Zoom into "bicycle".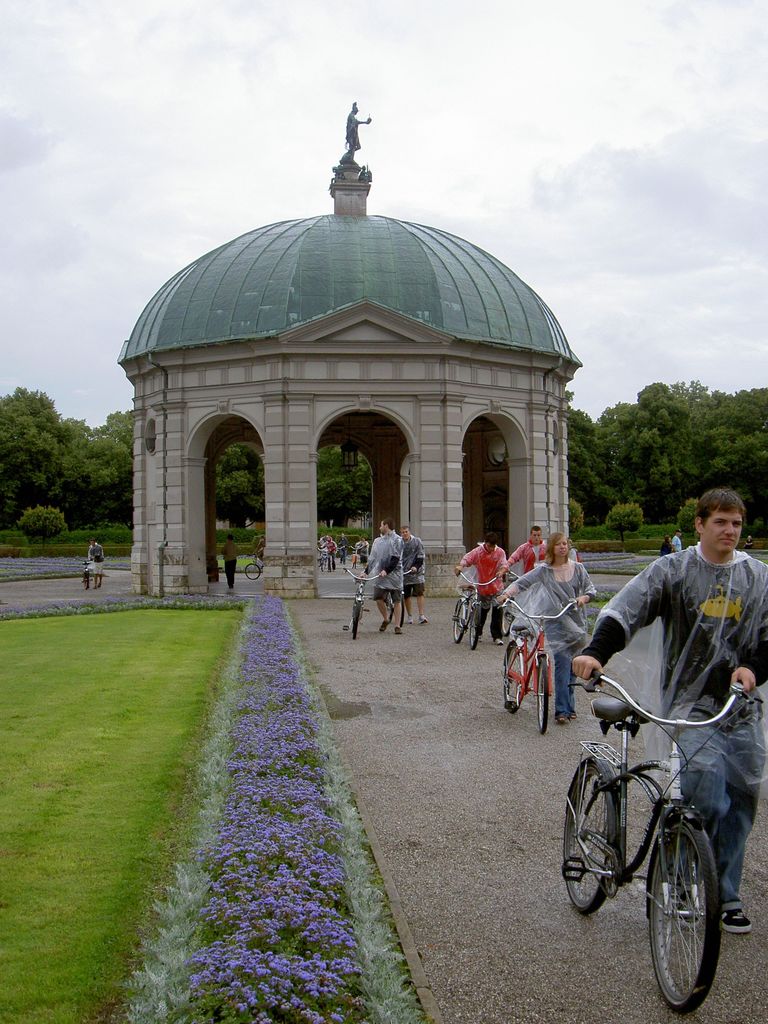
Zoom target: x1=247 y1=559 x2=261 y2=580.
